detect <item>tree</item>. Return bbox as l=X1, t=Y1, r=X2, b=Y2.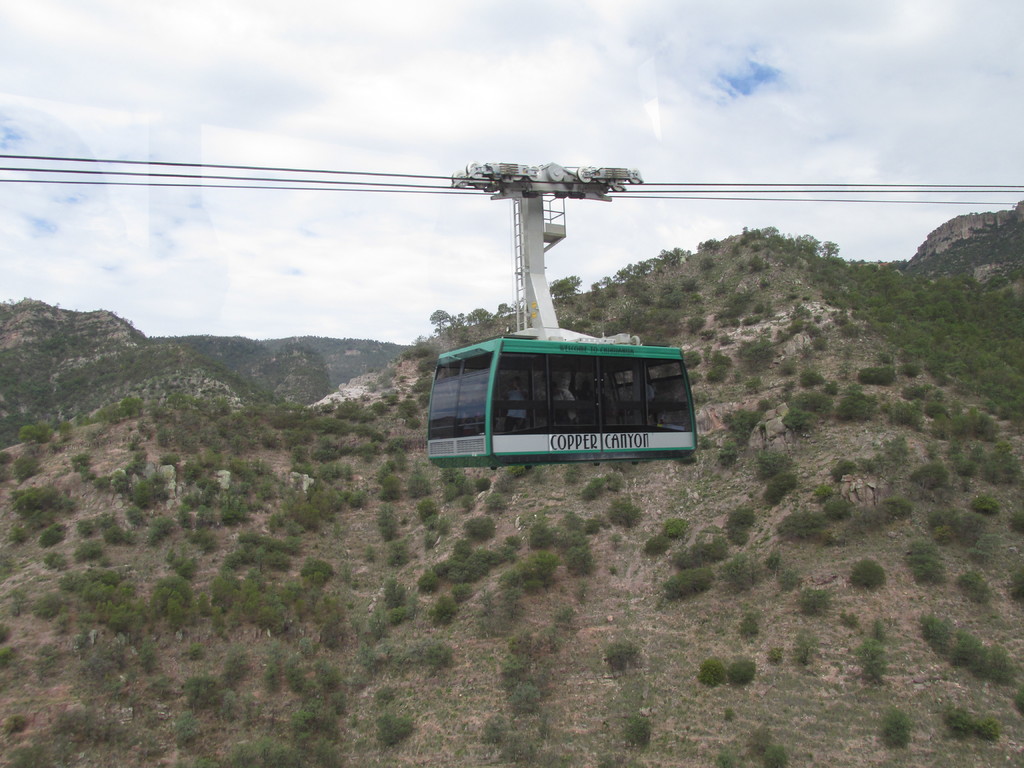
l=624, t=716, r=649, b=742.
